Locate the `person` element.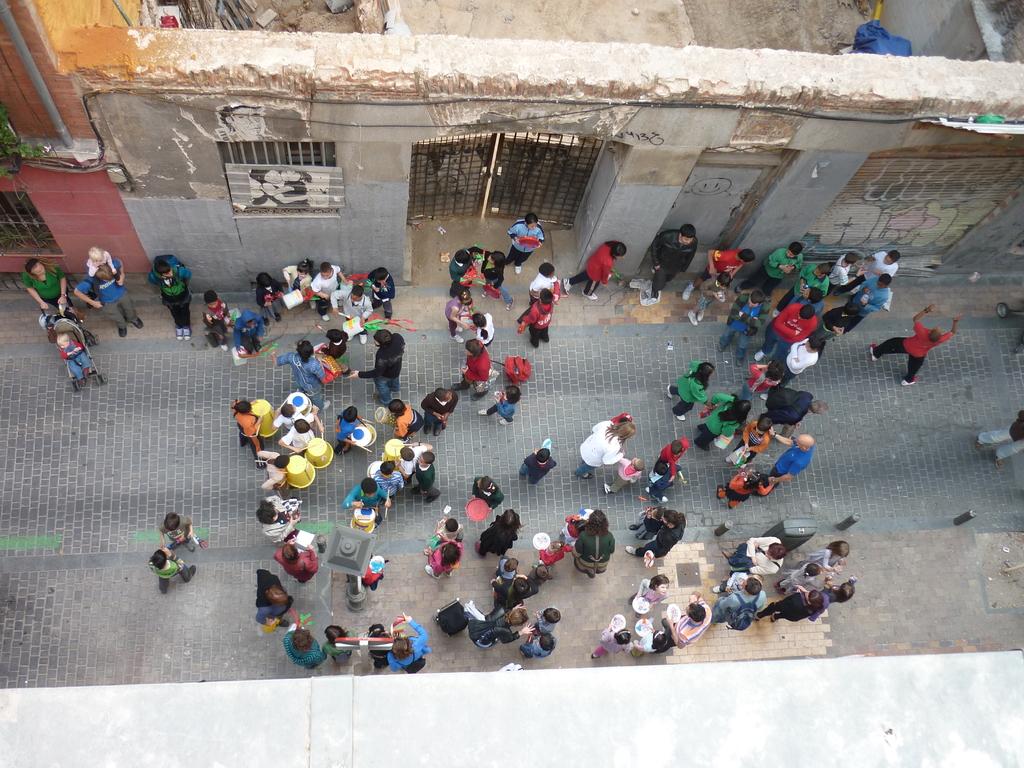
Element bbox: select_region(344, 330, 405, 405).
